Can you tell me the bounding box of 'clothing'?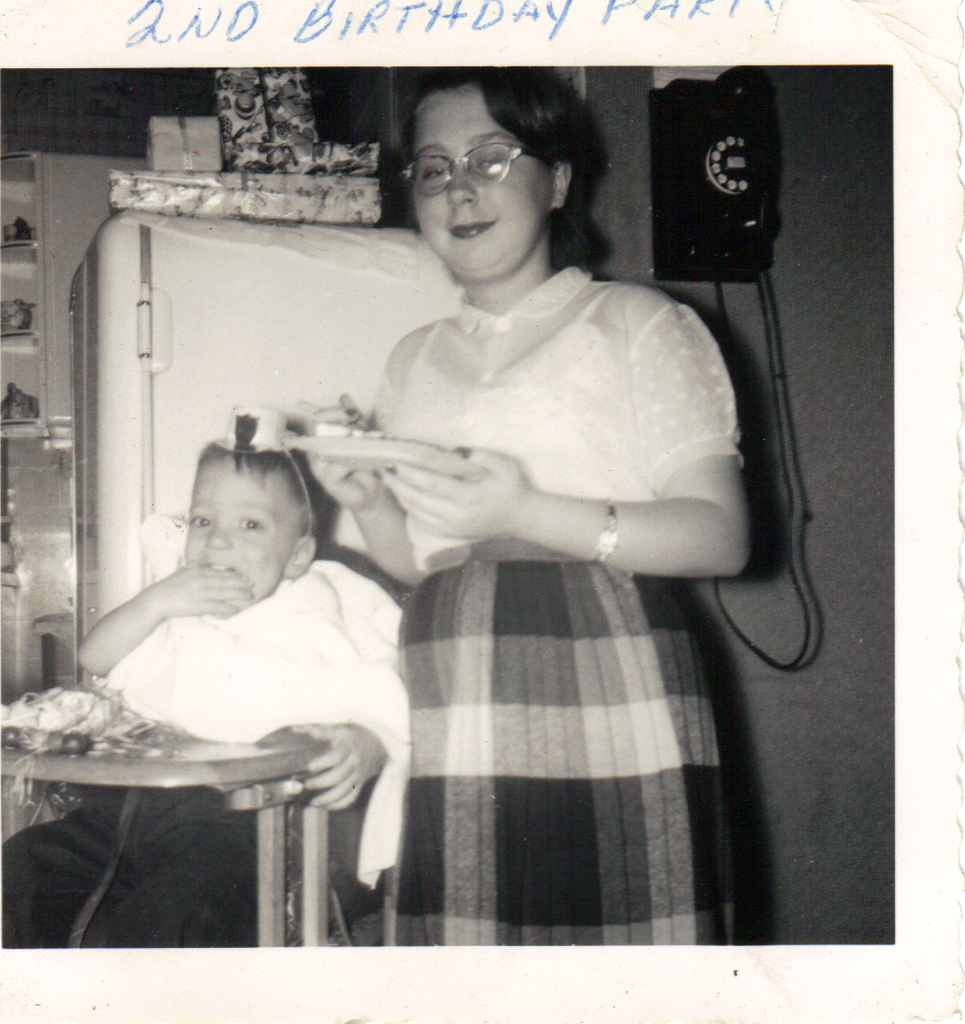
<bbox>363, 267, 758, 900</bbox>.
